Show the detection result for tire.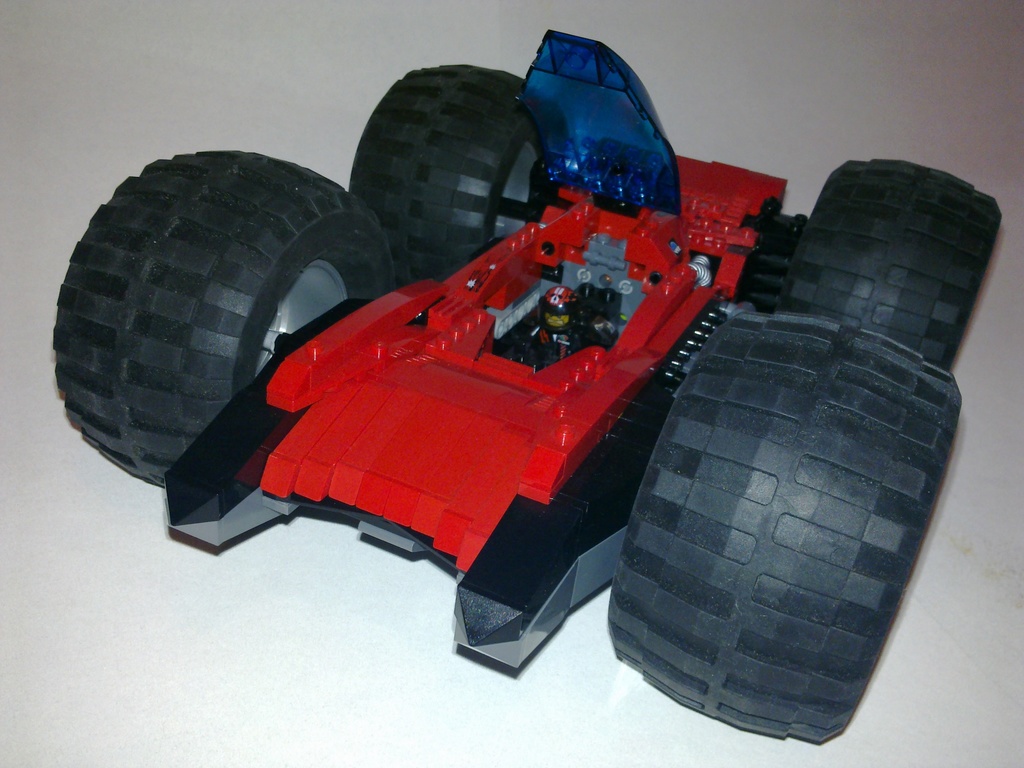
x1=50 y1=148 x2=395 y2=493.
